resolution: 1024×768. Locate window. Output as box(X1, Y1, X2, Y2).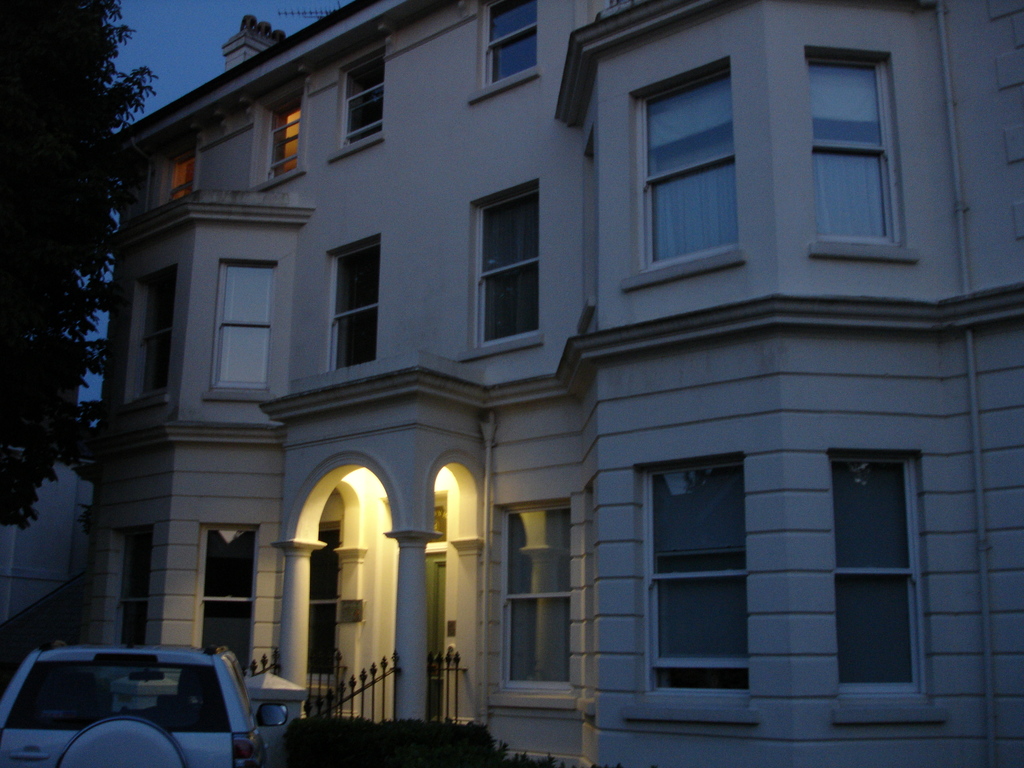
box(164, 140, 198, 204).
